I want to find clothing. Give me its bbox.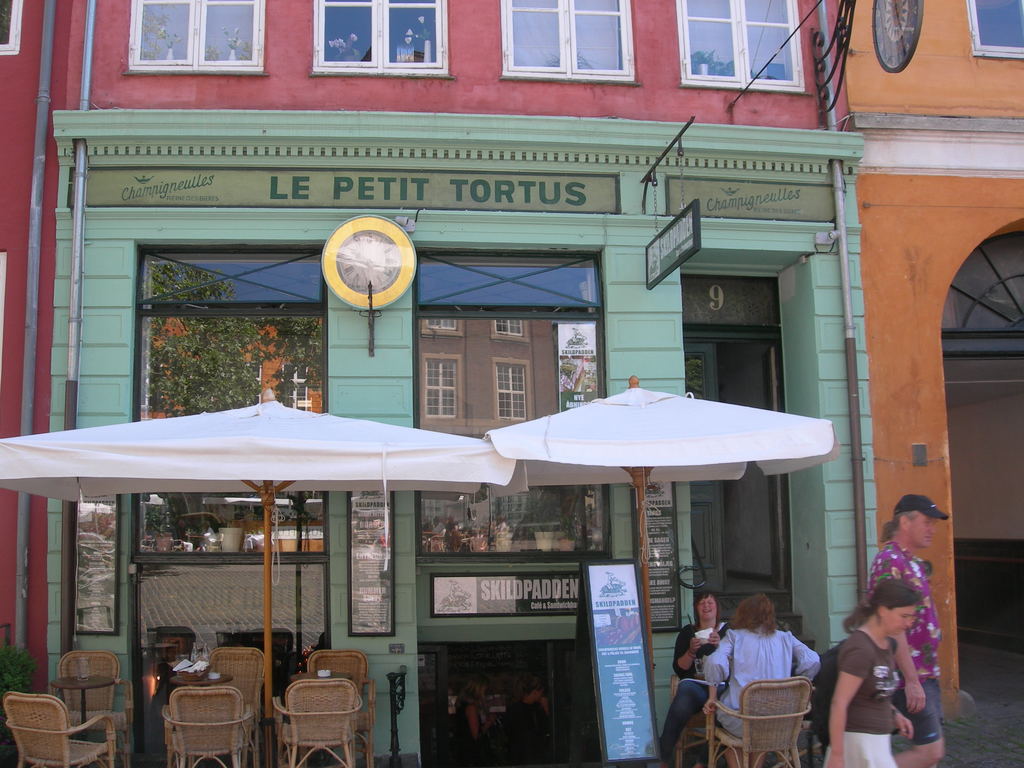
detection(663, 611, 735, 767).
